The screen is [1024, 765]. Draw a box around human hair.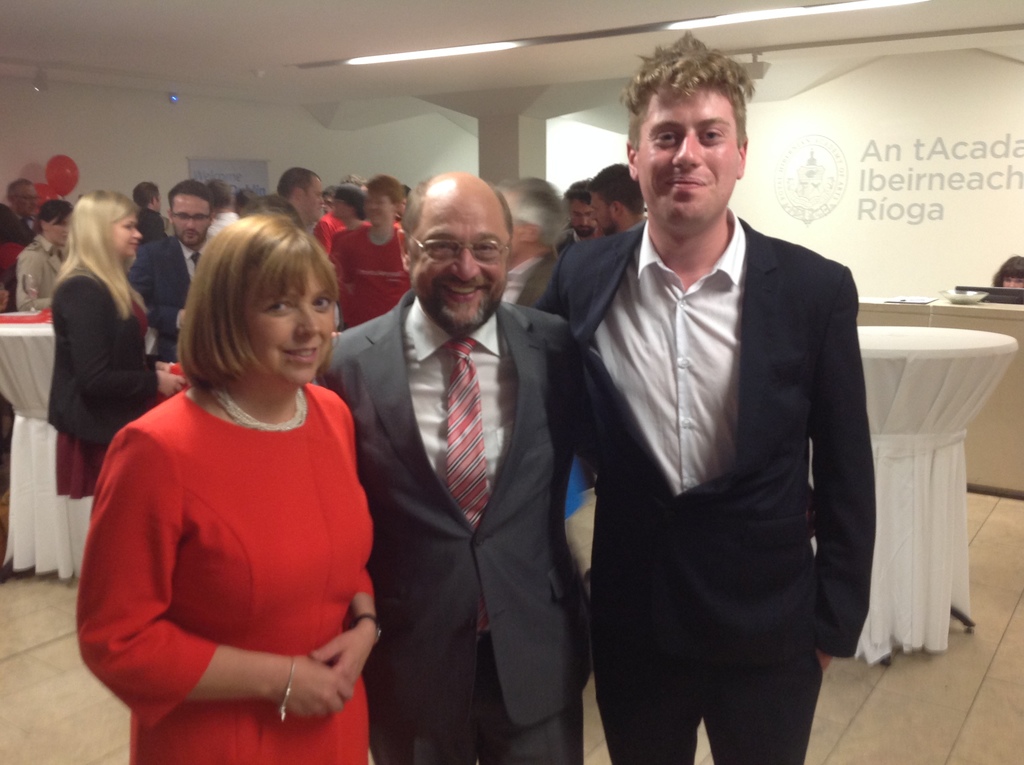
<box>275,168,320,198</box>.
